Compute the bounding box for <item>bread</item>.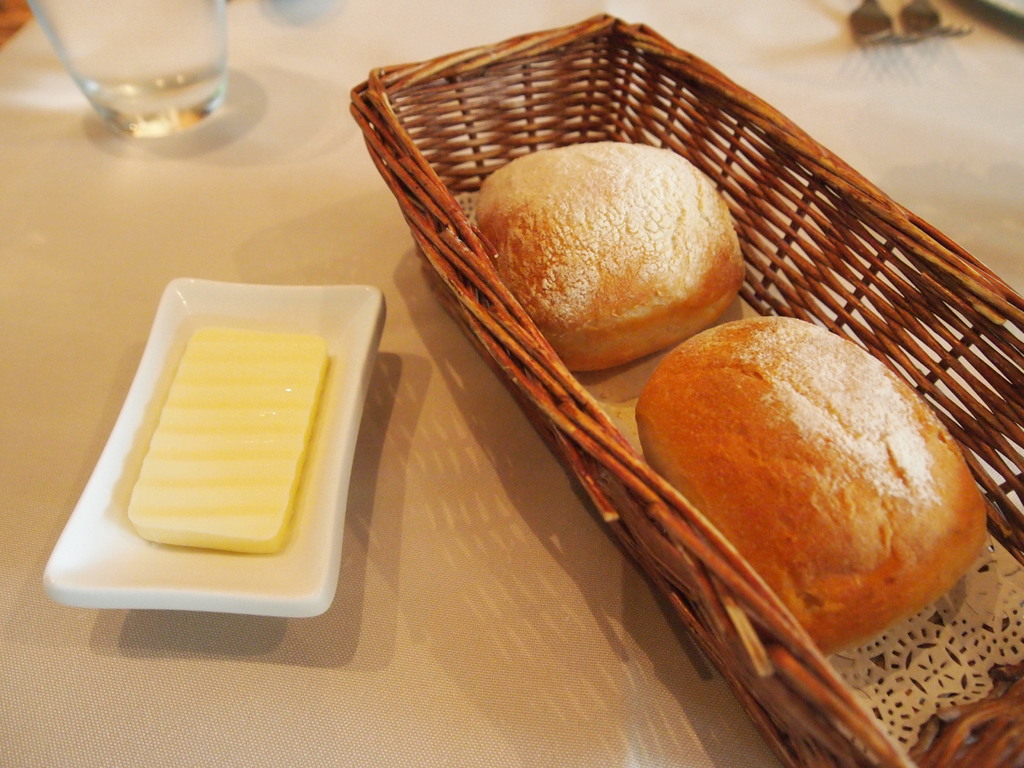
637,313,961,650.
